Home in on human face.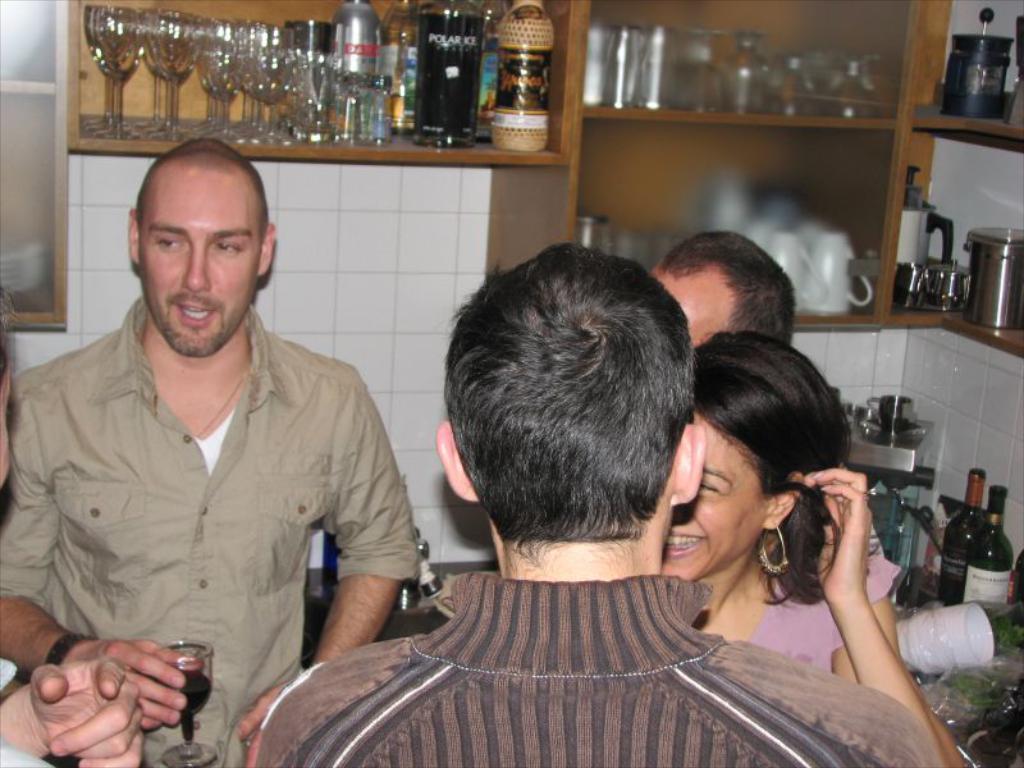
Homed in at (137, 182, 259, 357).
